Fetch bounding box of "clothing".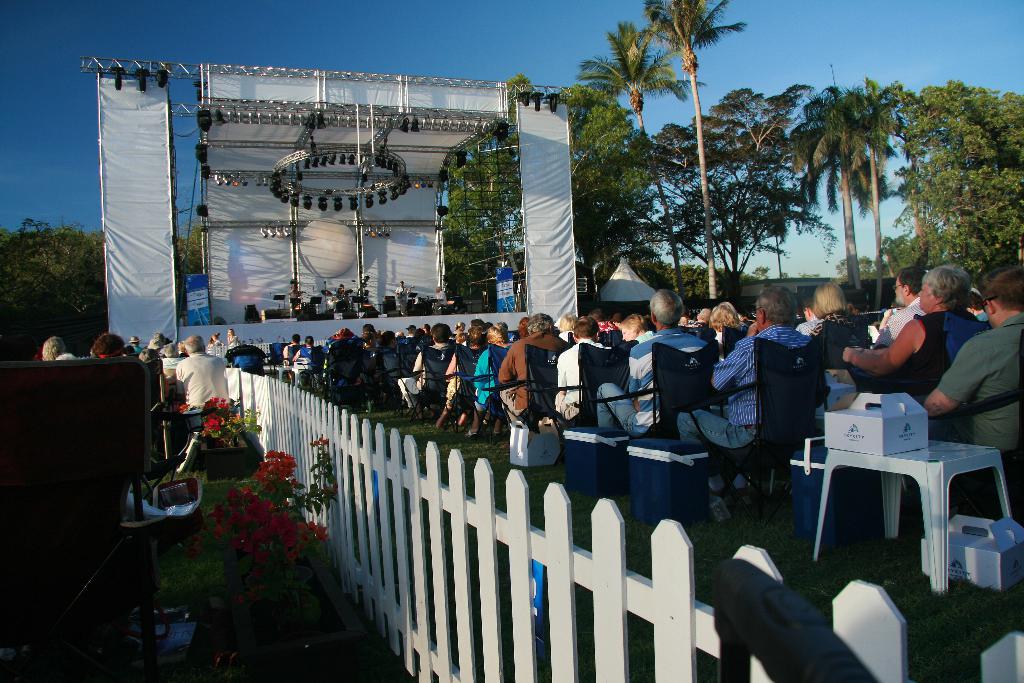
Bbox: {"x1": 497, "y1": 328, "x2": 571, "y2": 418}.
